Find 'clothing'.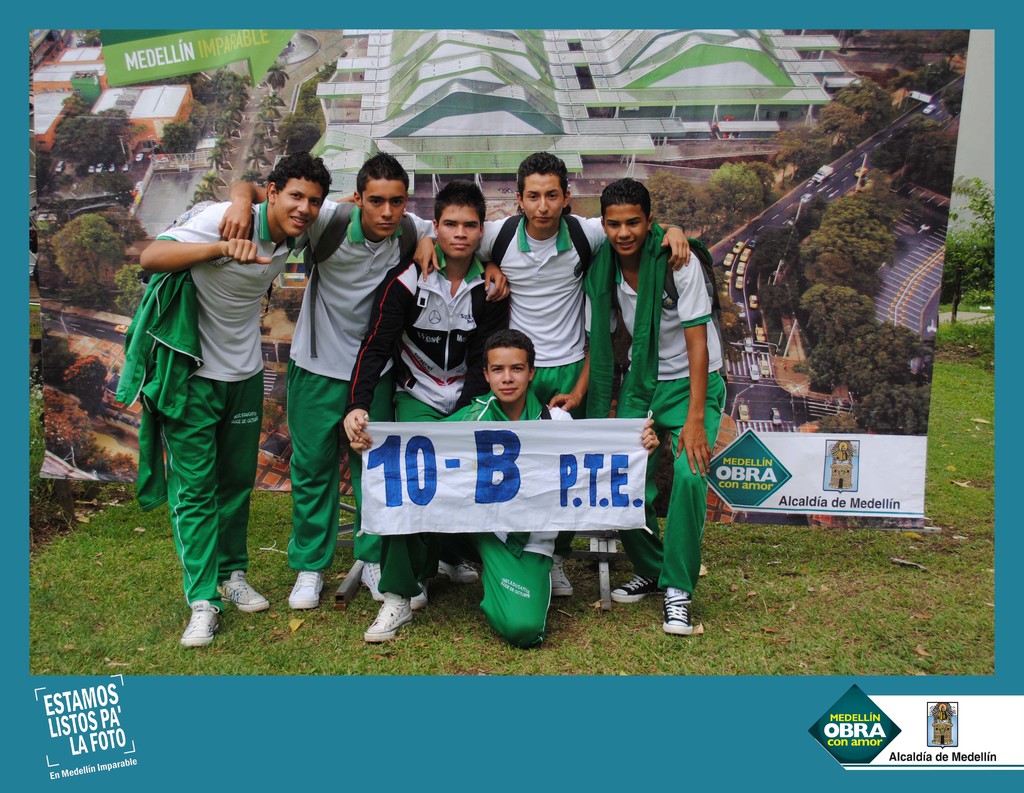
crop(157, 203, 296, 382).
